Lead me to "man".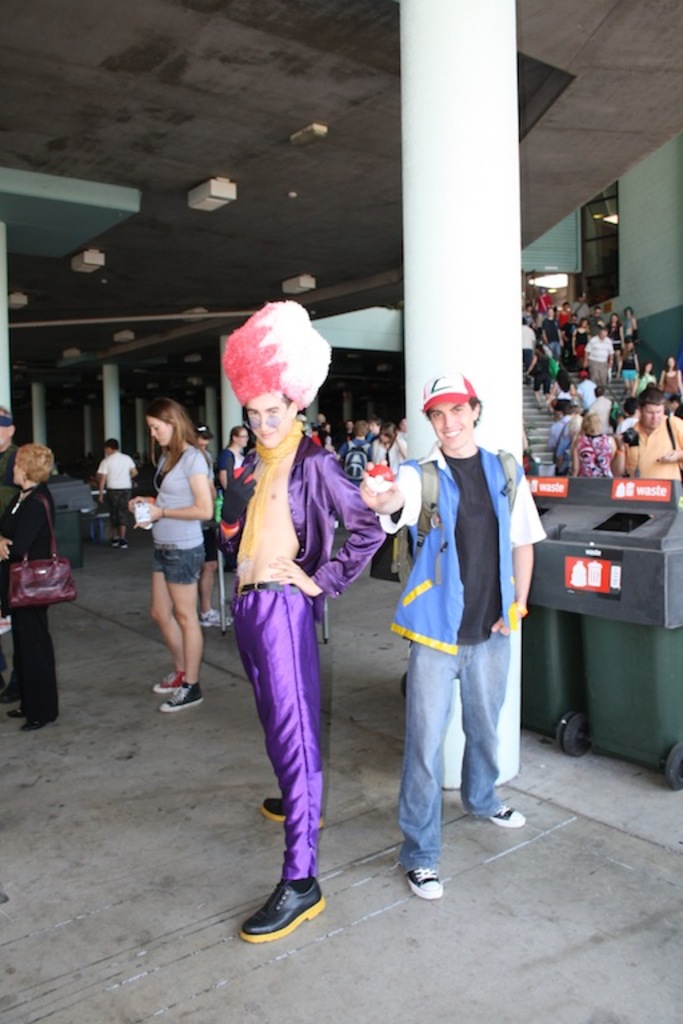
Lead to 375 371 539 877.
